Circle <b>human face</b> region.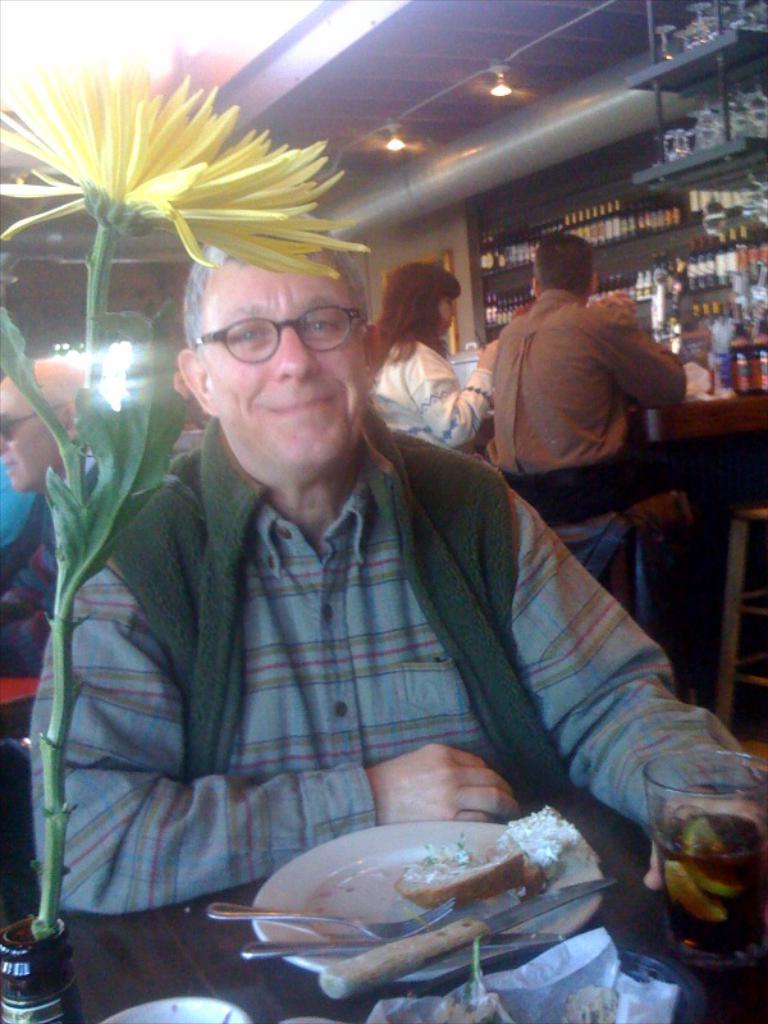
Region: BBox(195, 257, 369, 472).
